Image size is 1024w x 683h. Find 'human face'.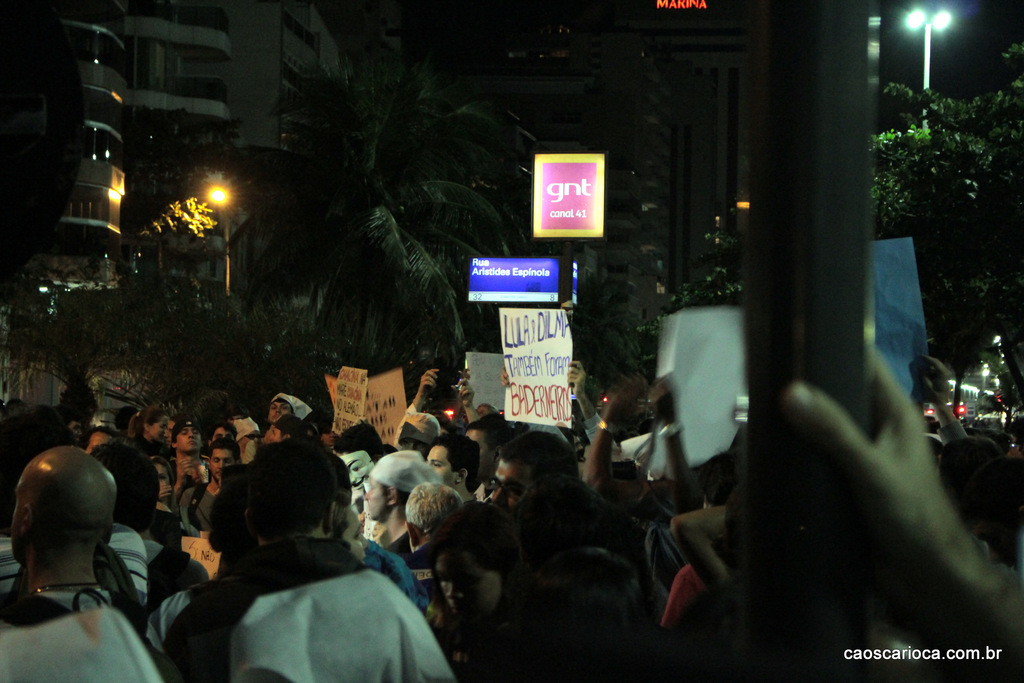
x1=429 y1=547 x2=499 y2=629.
